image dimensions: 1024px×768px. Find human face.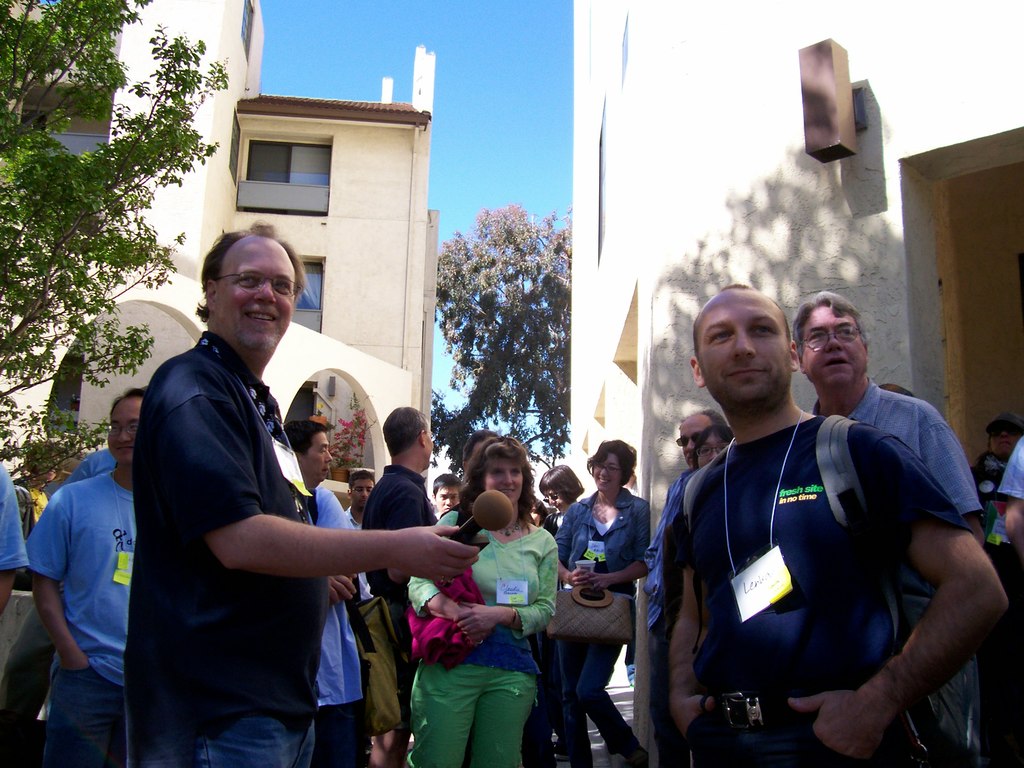
Rect(484, 458, 529, 508).
